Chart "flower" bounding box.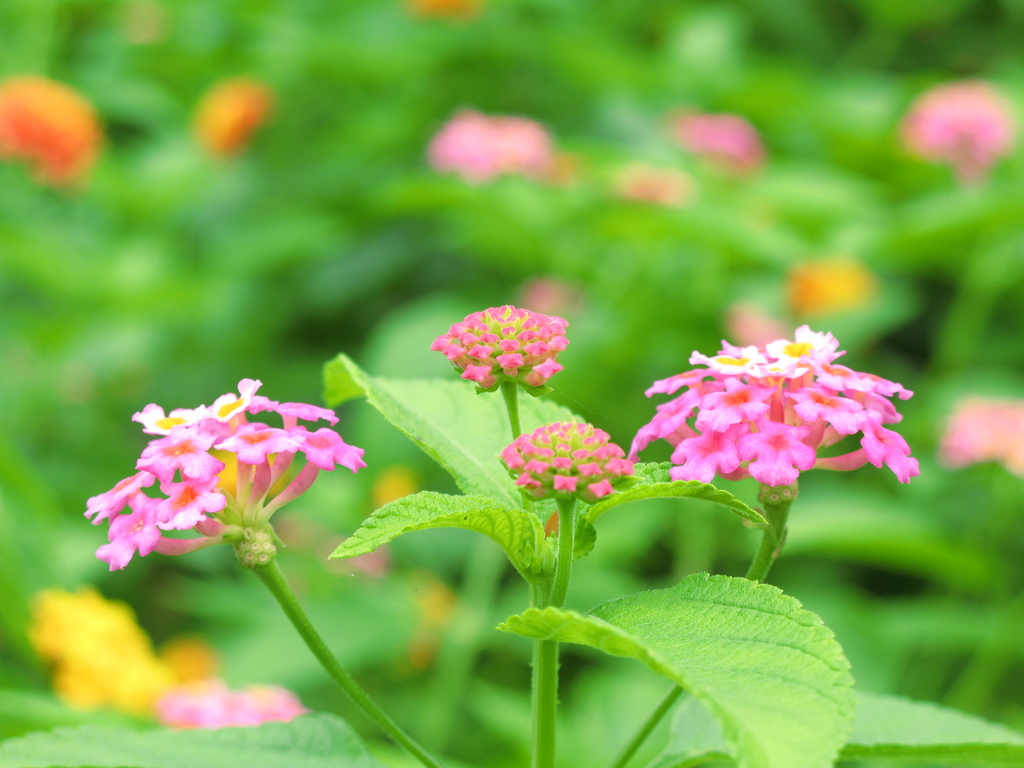
Charted: (x1=619, y1=162, x2=693, y2=205).
